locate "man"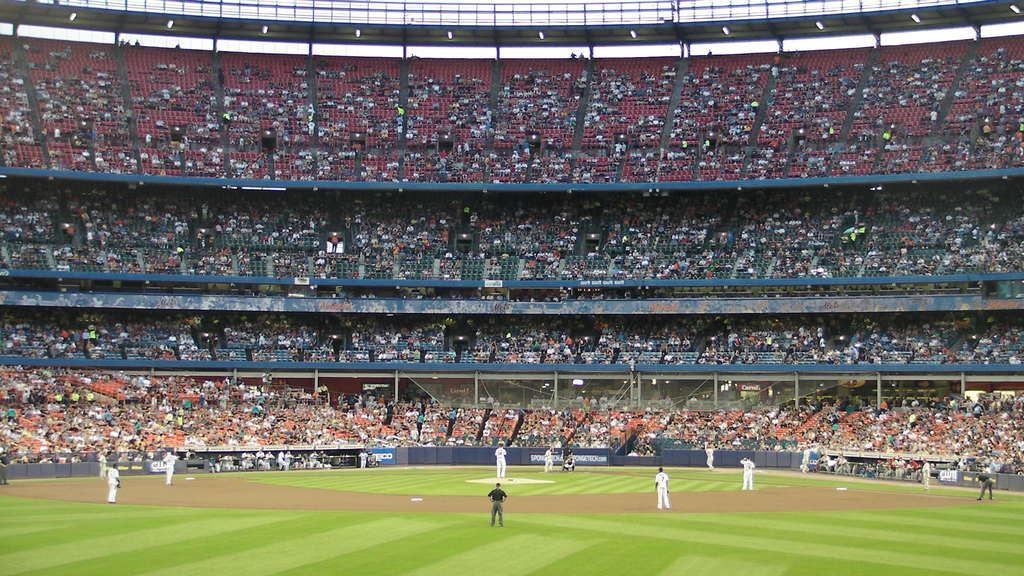
{"x1": 243, "y1": 448, "x2": 255, "y2": 469}
